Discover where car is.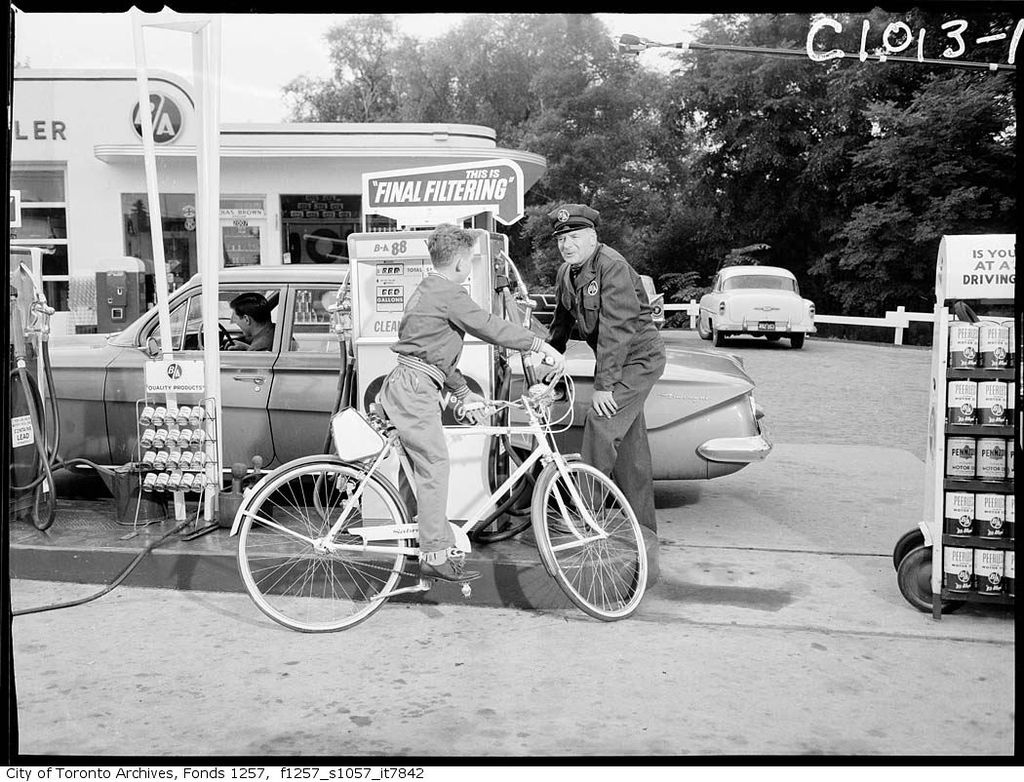
Discovered at select_region(43, 259, 774, 482).
